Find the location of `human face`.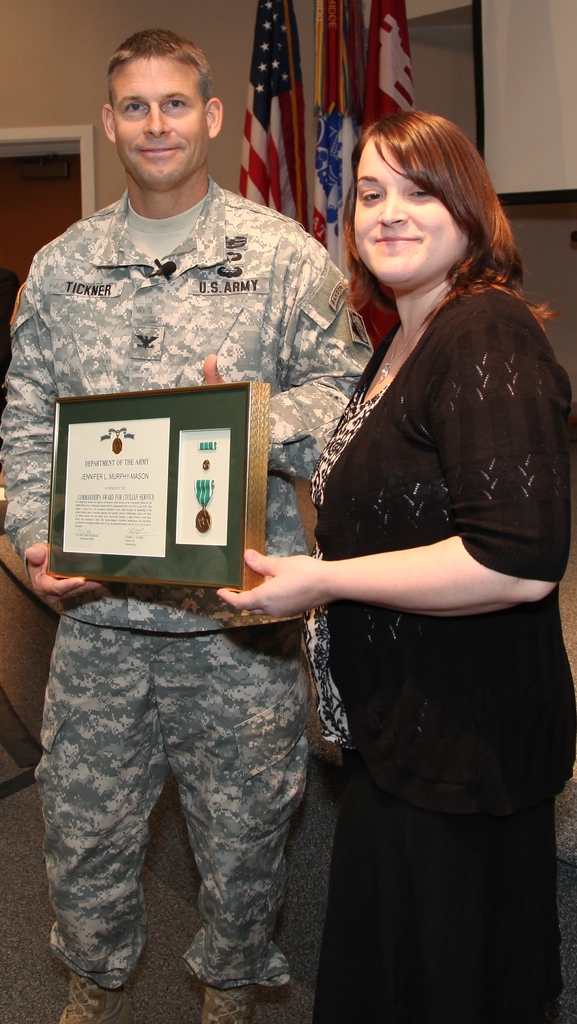
Location: rect(106, 52, 209, 188).
